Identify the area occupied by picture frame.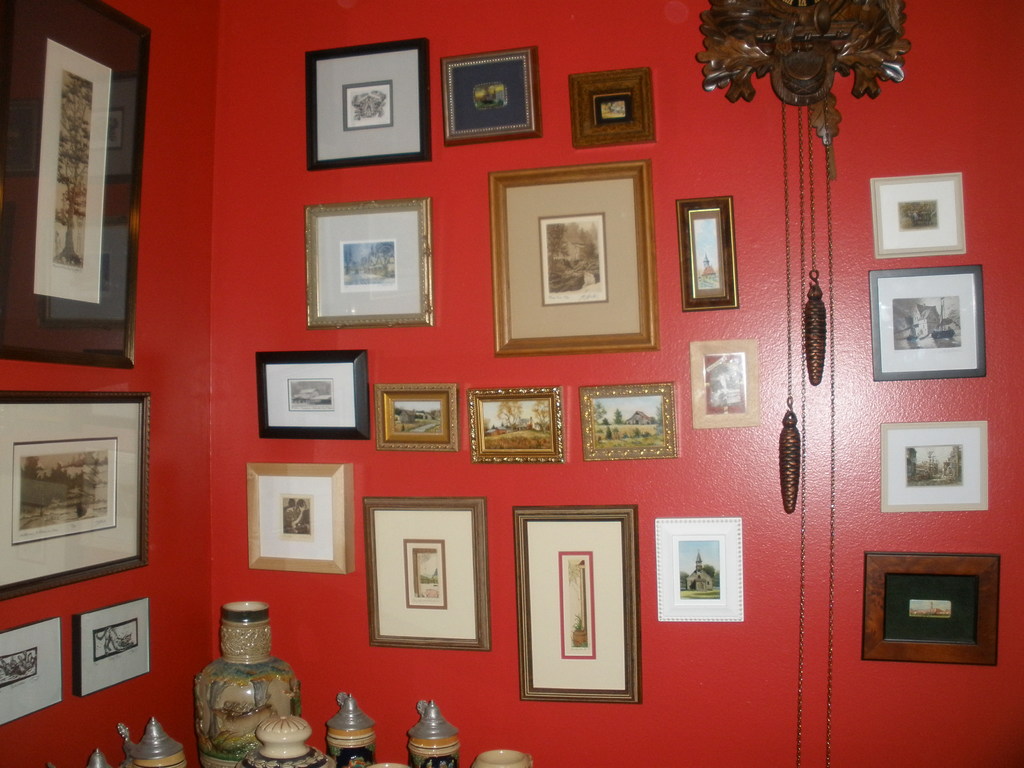
Area: l=304, t=38, r=431, b=172.
